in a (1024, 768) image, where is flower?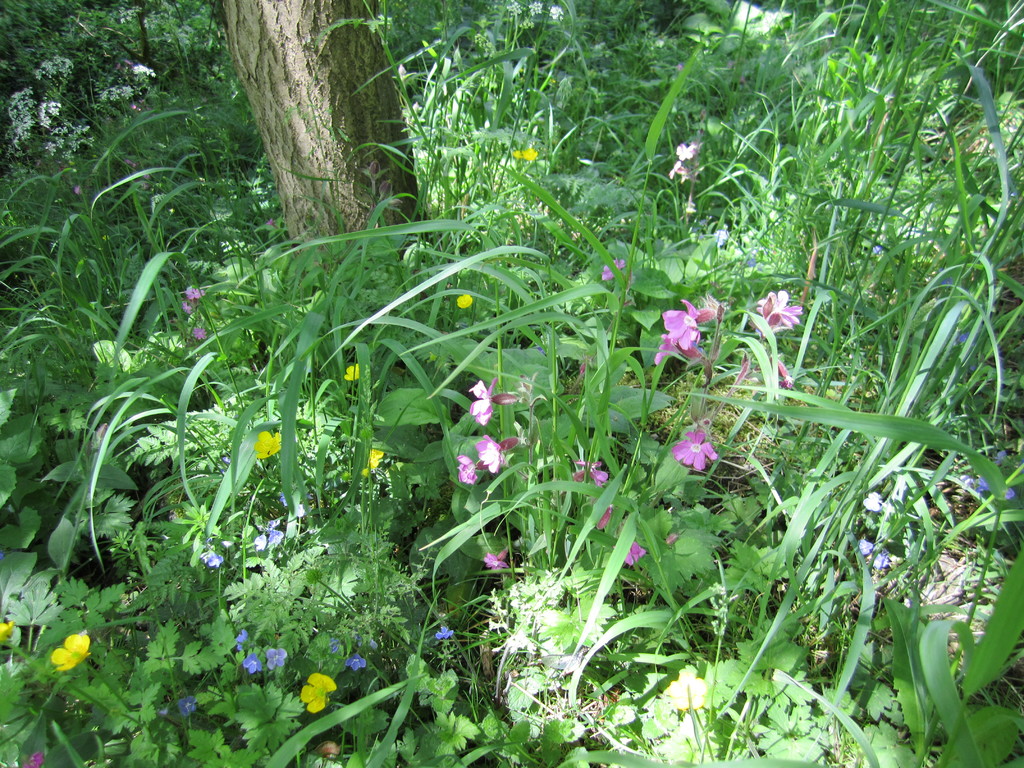
l=182, t=302, r=192, b=314.
